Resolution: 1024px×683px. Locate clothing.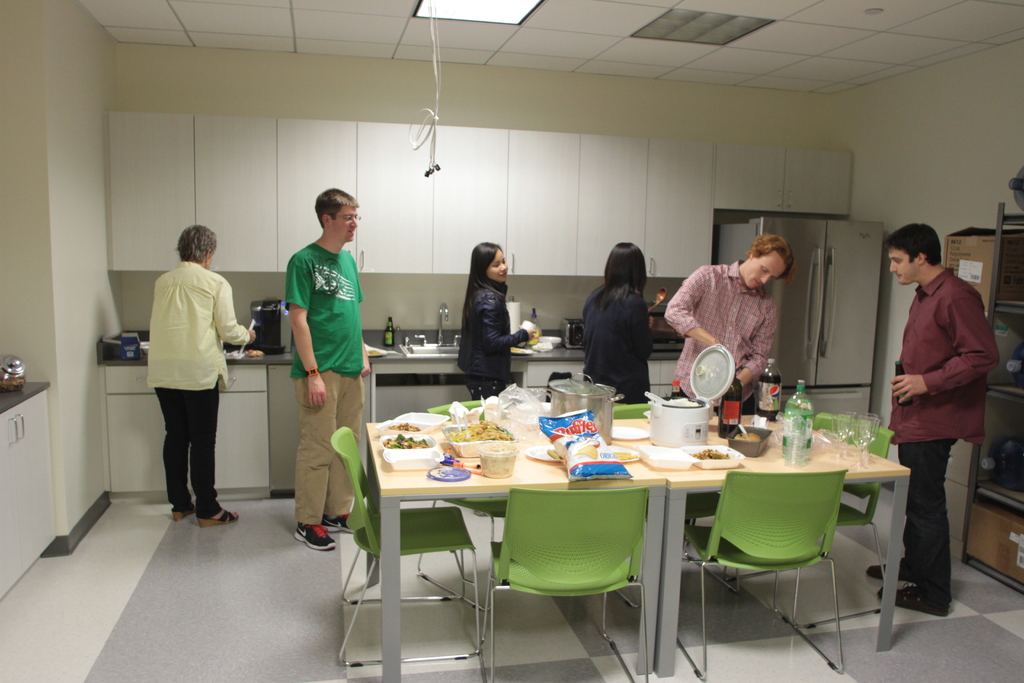
{"x1": 581, "y1": 281, "x2": 648, "y2": 404}.
